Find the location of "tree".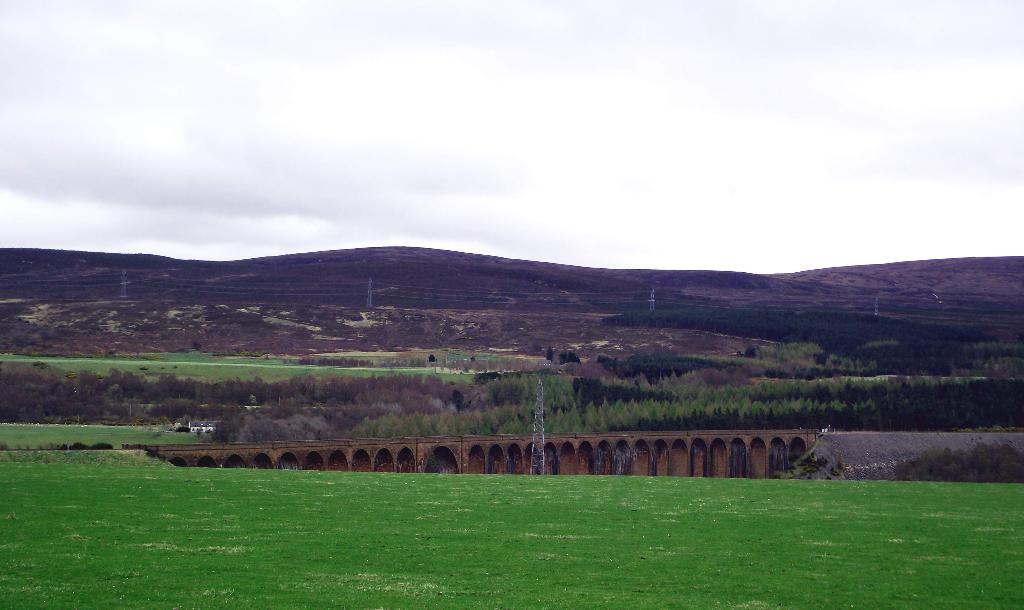
Location: locate(467, 355, 476, 364).
